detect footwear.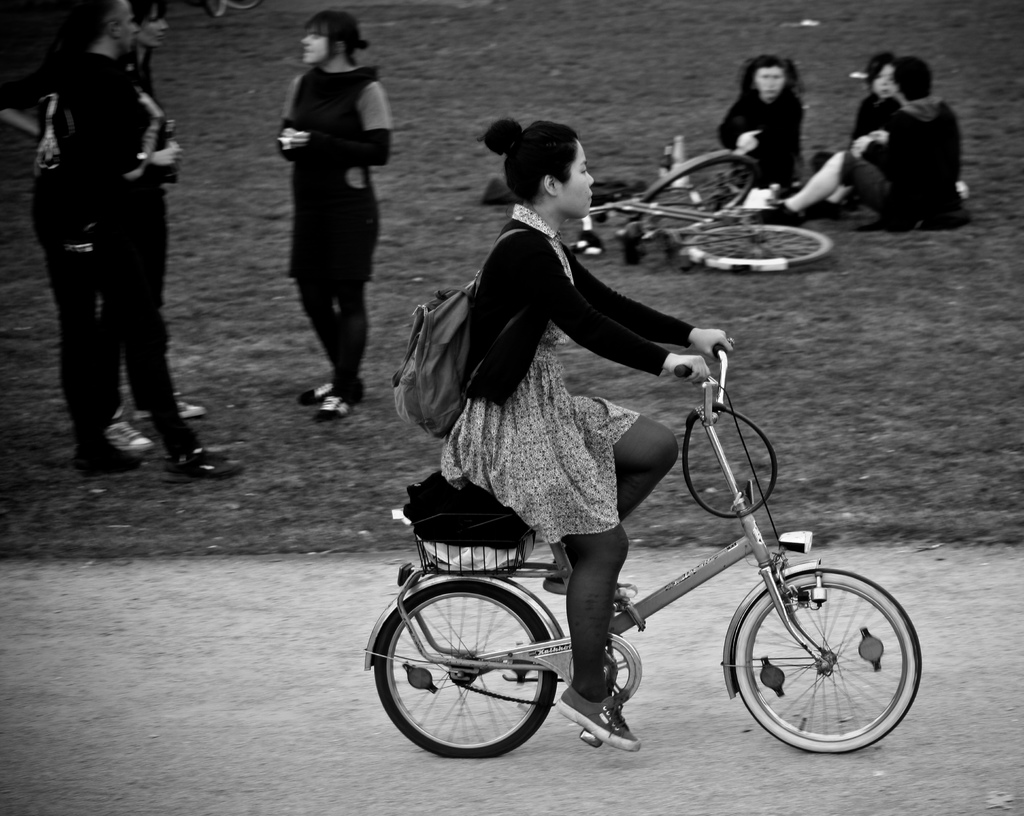
Detected at pyautogui.locateOnScreen(754, 183, 804, 222).
